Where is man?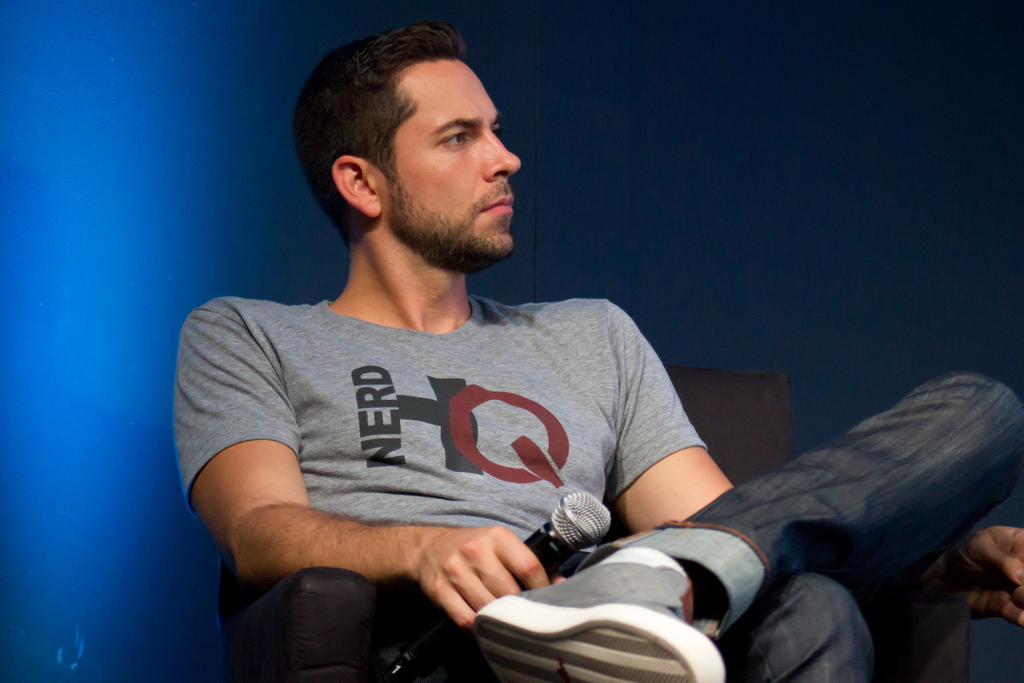
[left=172, top=19, right=1023, bottom=682].
